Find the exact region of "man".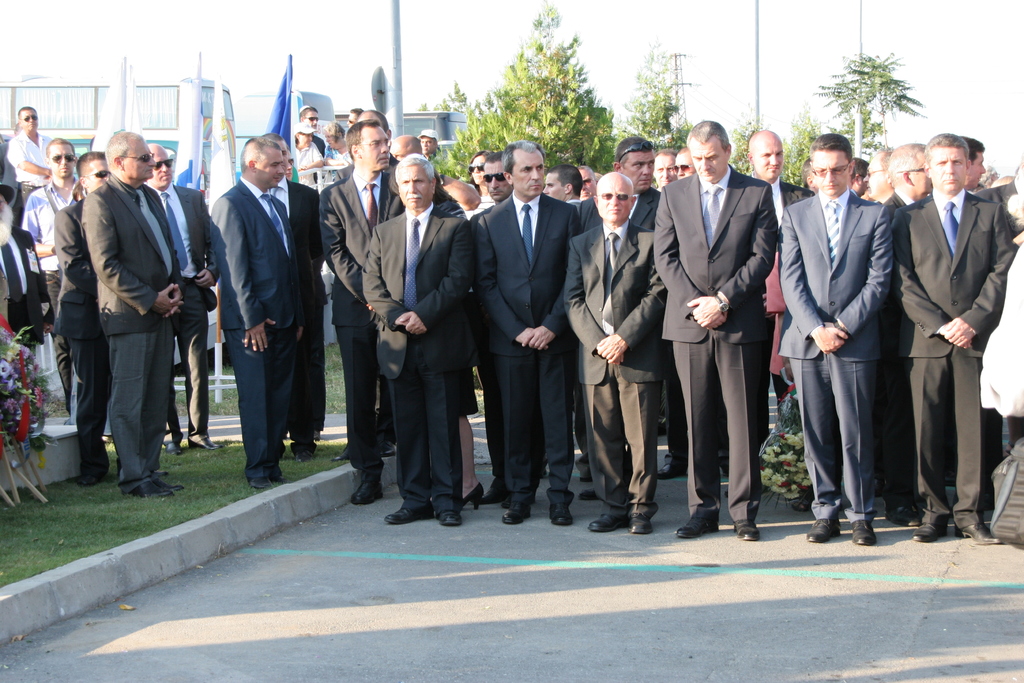
Exact region: (575,135,665,227).
